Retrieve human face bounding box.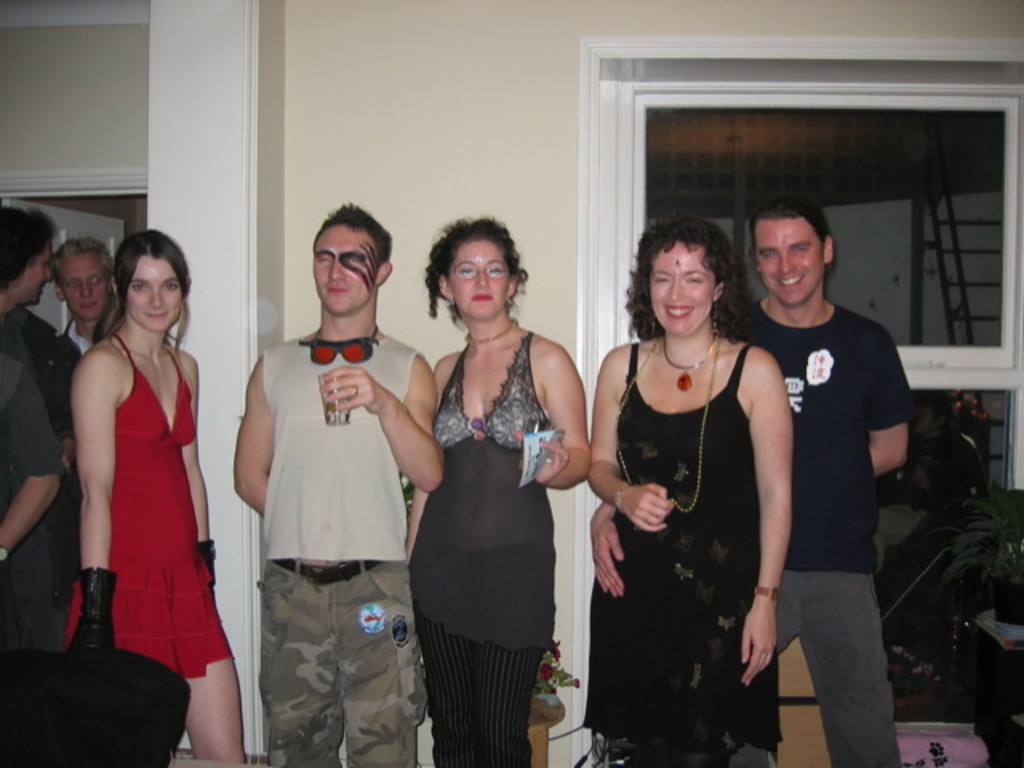
Bounding box: bbox=(312, 224, 379, 312).
